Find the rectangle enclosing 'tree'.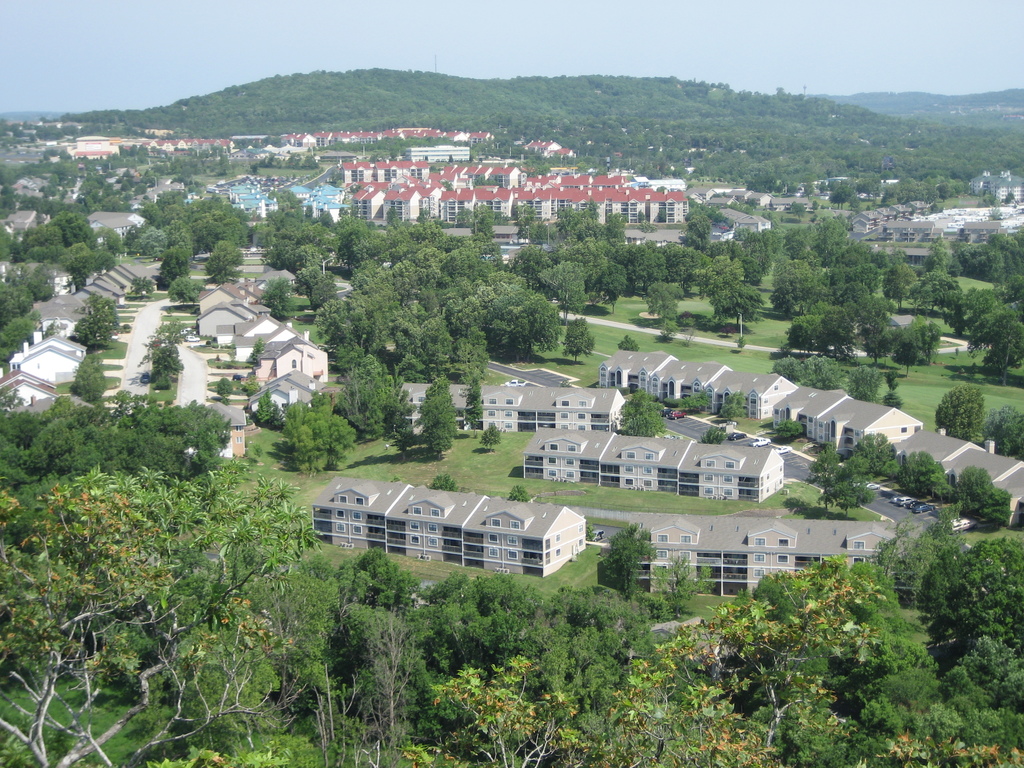
box=[464, 369, 490, 435].
